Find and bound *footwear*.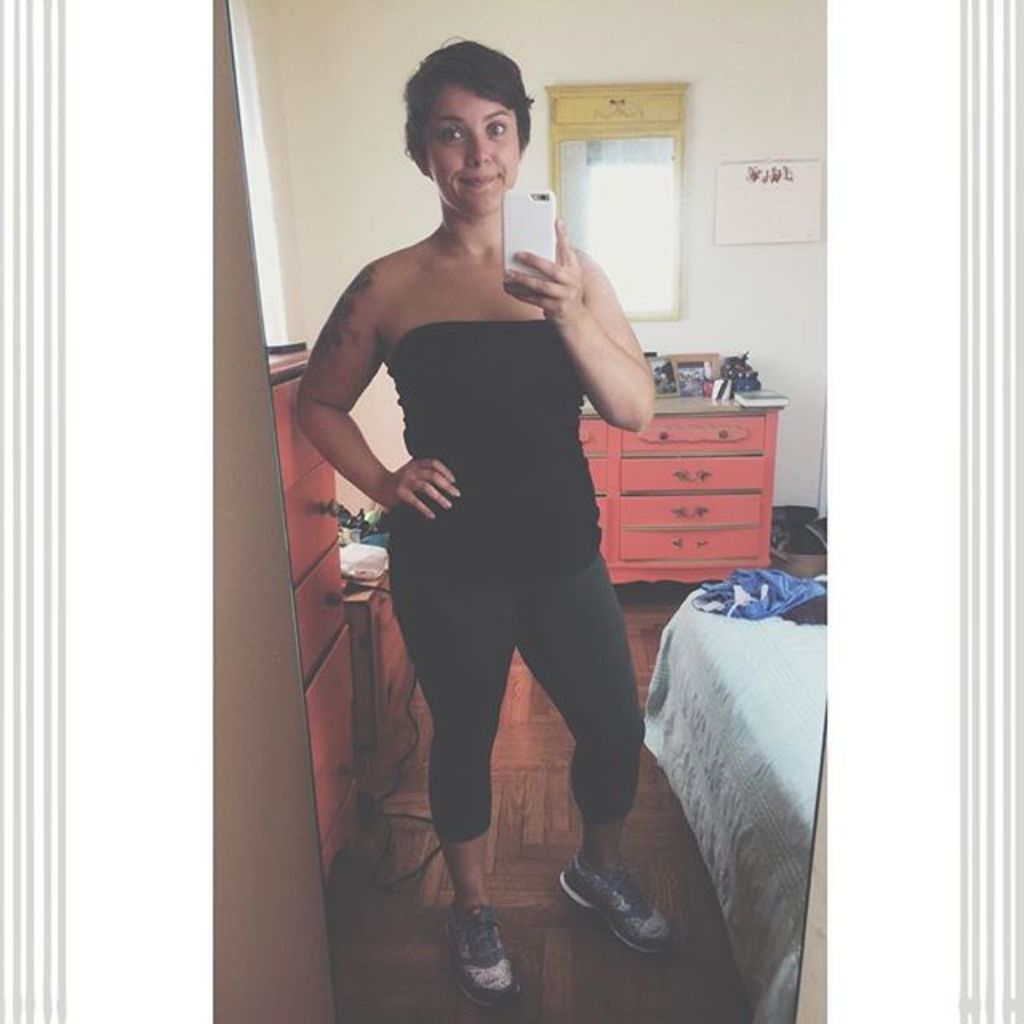
Bound: 443:904:525:1006.
